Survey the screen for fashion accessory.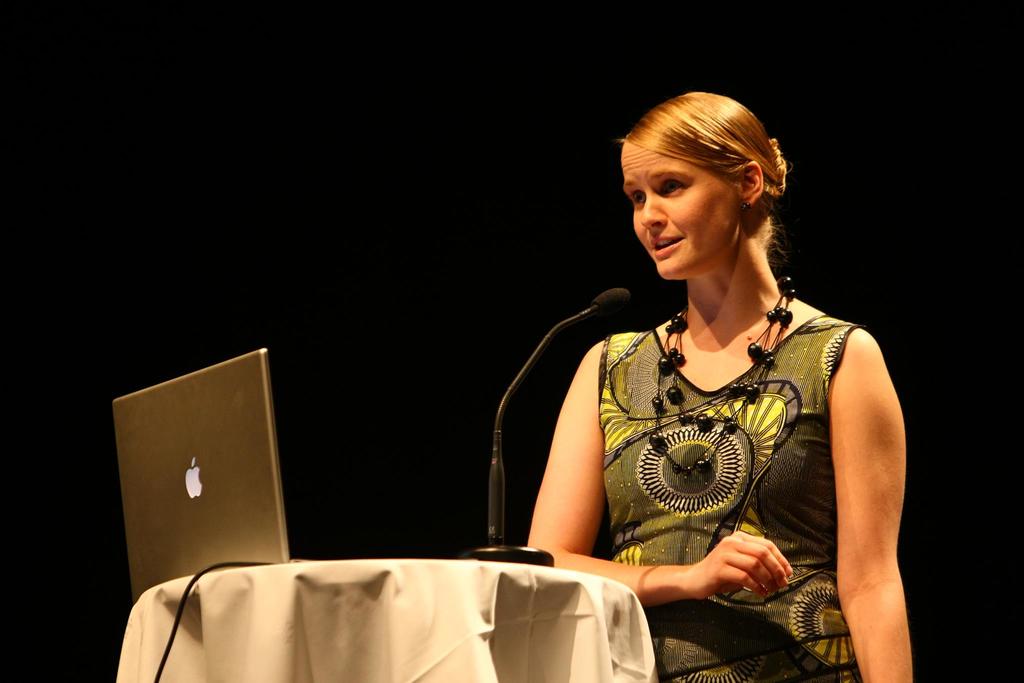
Survey found: detection(652, 276, 795, 480).
